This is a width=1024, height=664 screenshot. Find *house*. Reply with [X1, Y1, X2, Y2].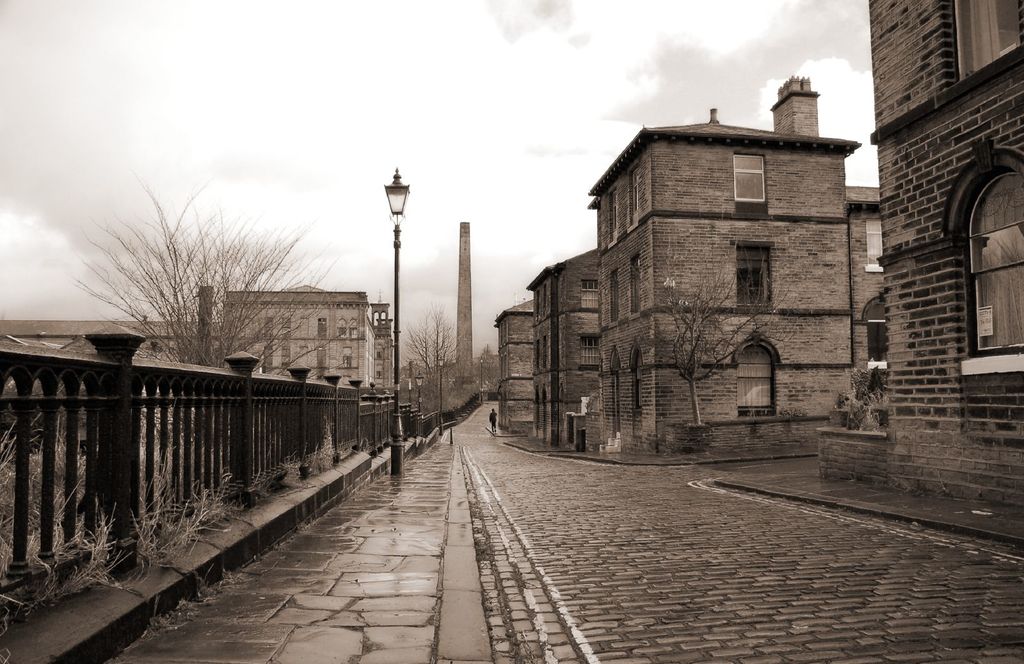
[813, 0, 1023, 535].
